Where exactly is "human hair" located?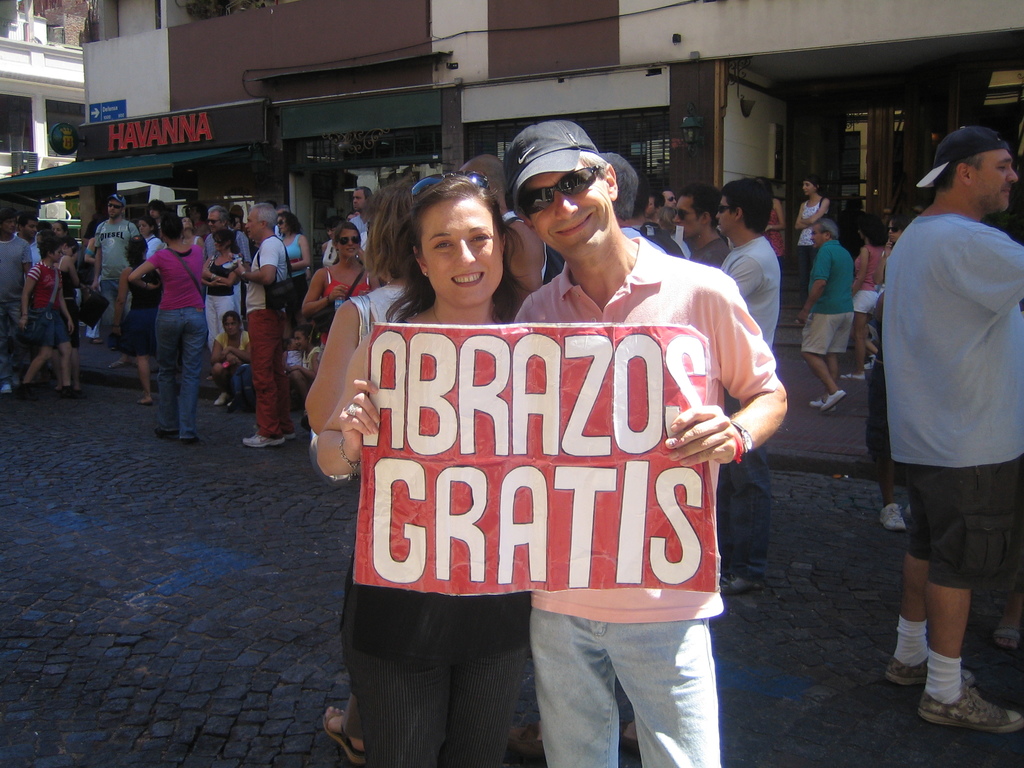
Its bounding box is box(40, 238, 62, 258).
